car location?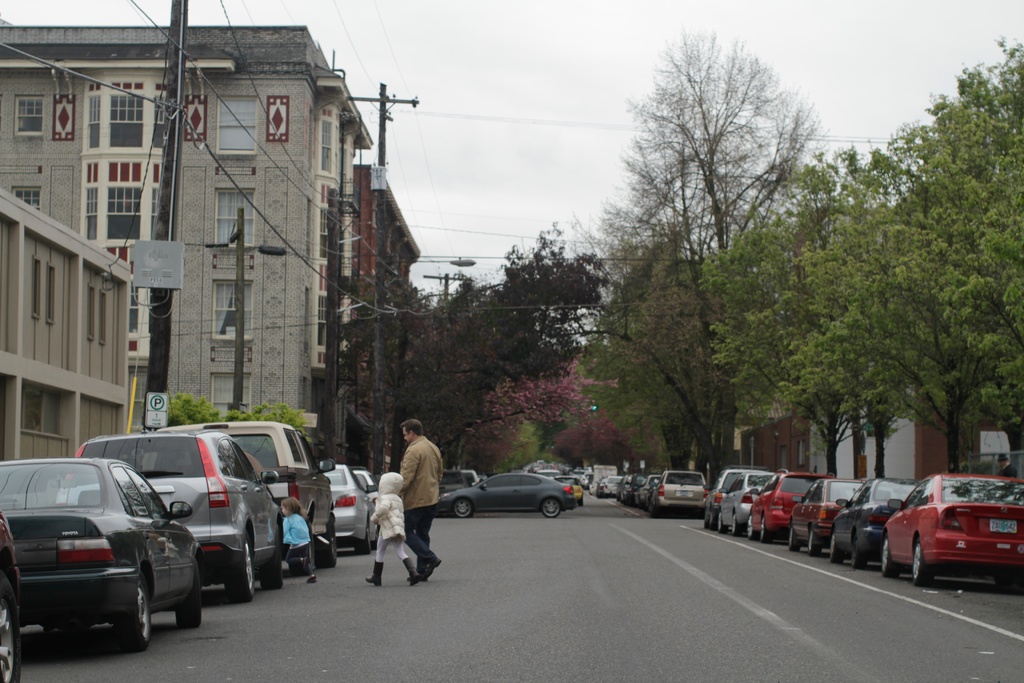
<region>602, 465, 1023, 595</region>
